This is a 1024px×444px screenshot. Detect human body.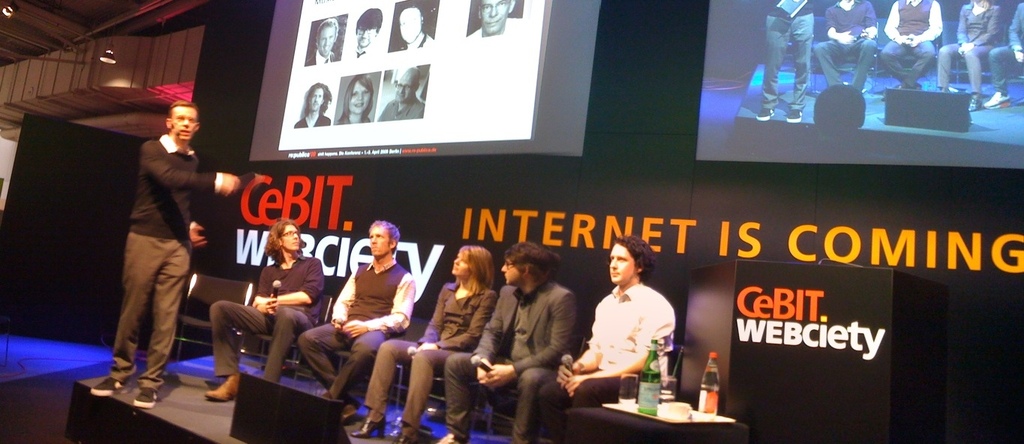
locate(817, 0, 881, 96).
